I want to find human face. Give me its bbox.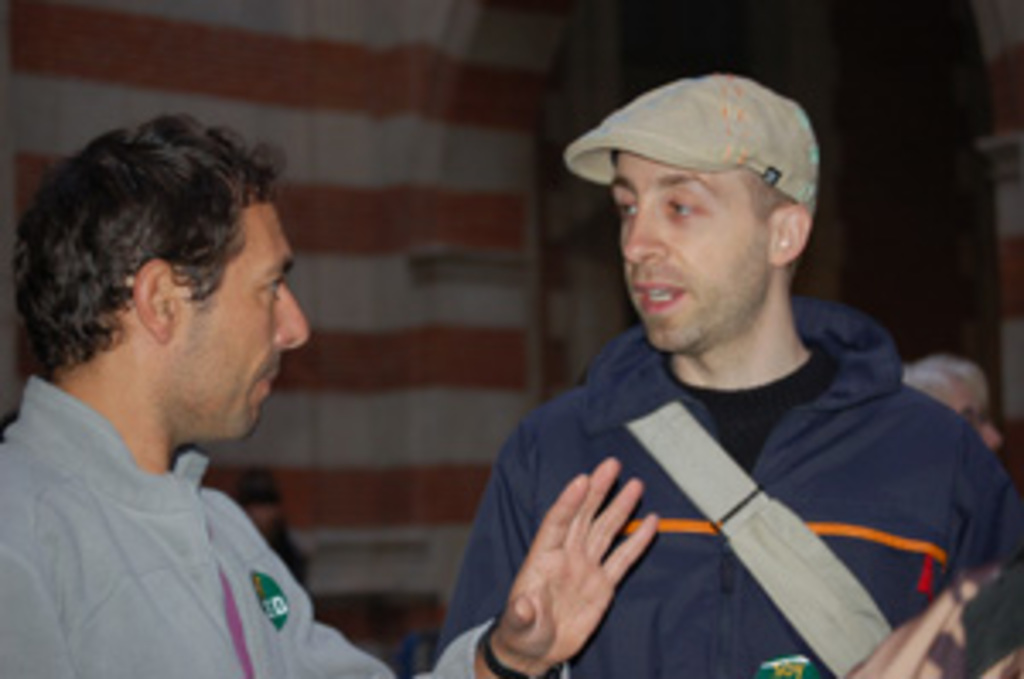
rect(160, 191, 307, 450).
